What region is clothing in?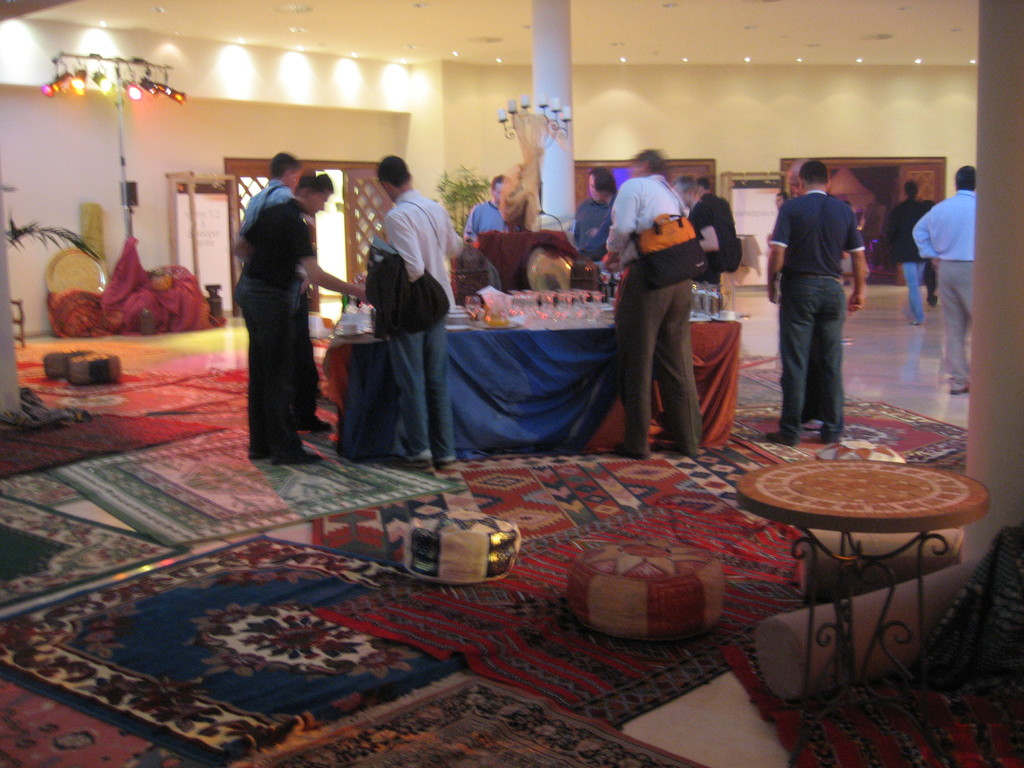
bbox=[465, 199, 519, 243].
